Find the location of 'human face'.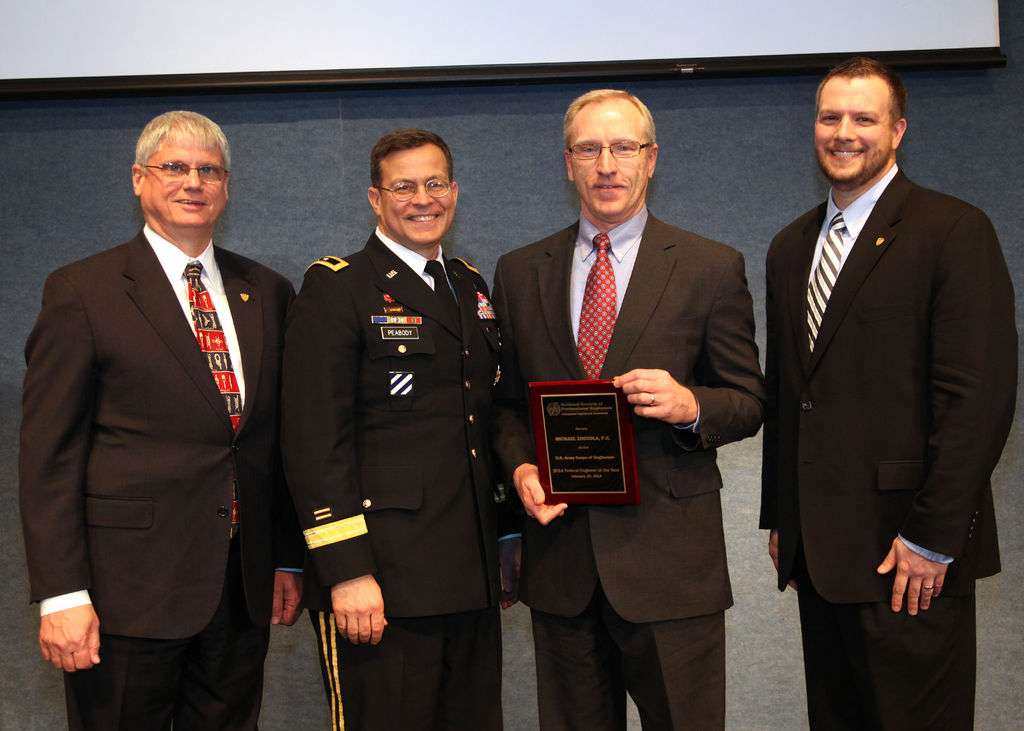
Location: bbox=(140, 136, 228, 225).
